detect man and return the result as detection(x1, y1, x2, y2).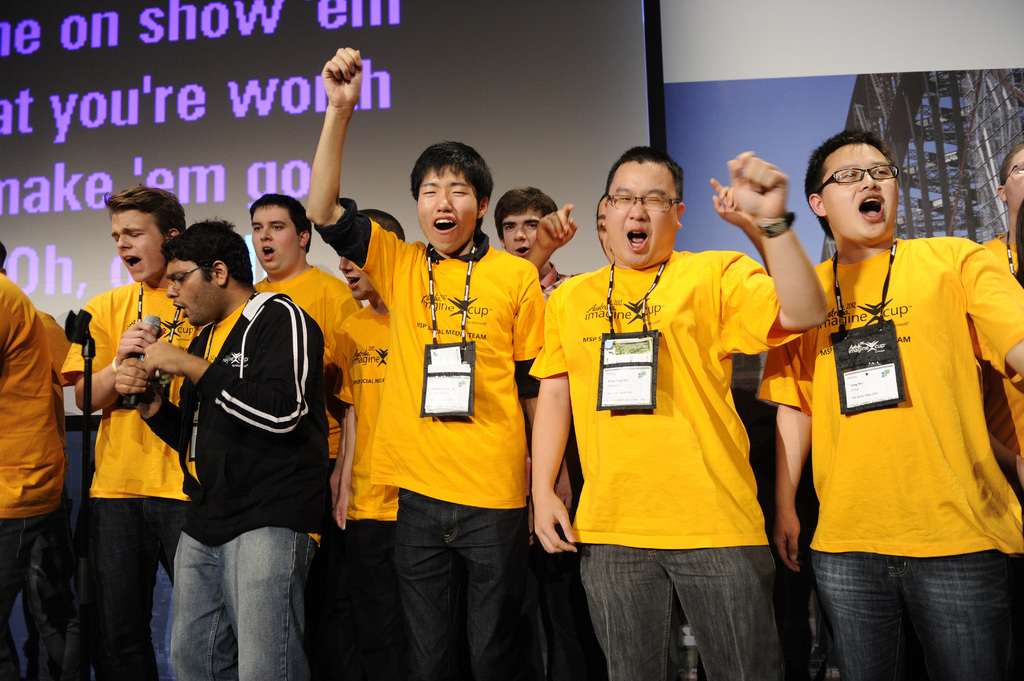
detection(492, 179, 579, 300).
